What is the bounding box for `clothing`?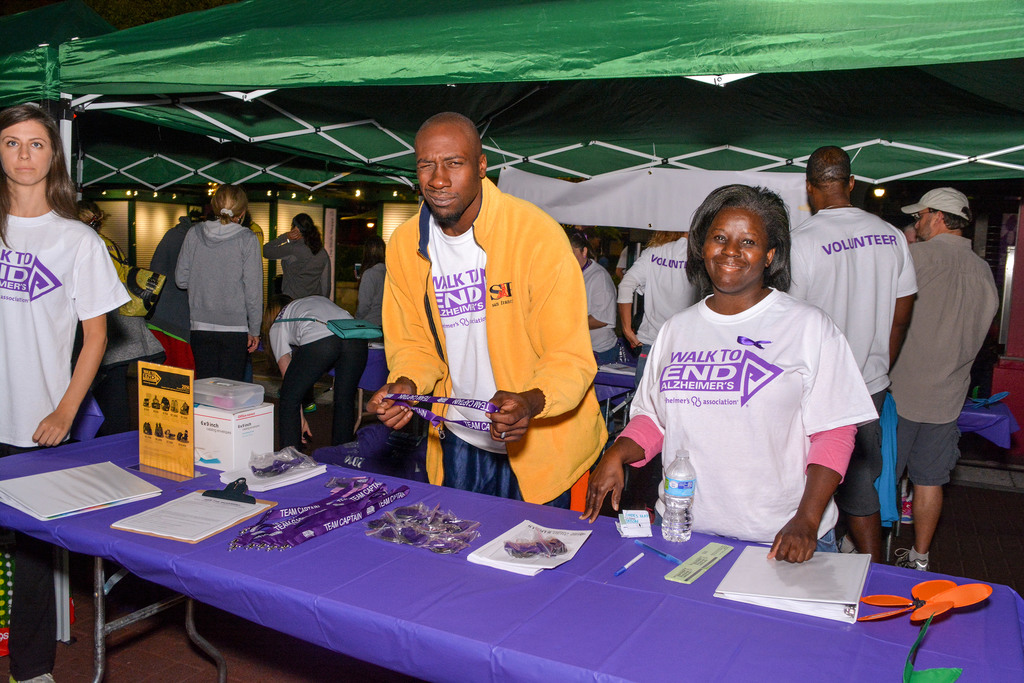
(x1=150, y1=215, x2=206, y2=371).
